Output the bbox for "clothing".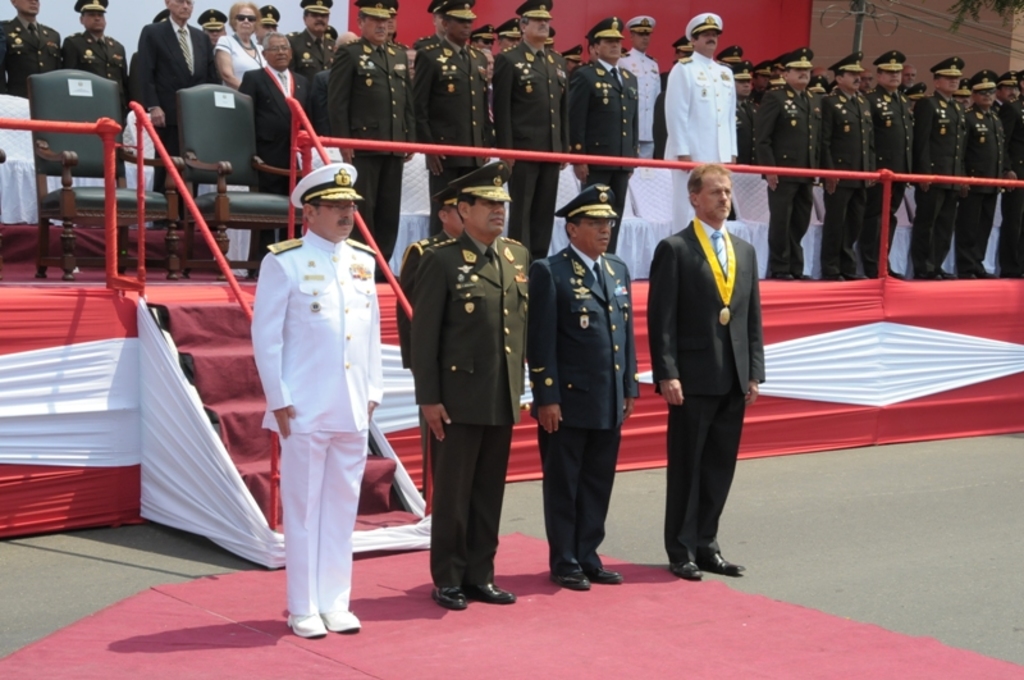
<bbox>408, 164, 532, 612</bbox>.
